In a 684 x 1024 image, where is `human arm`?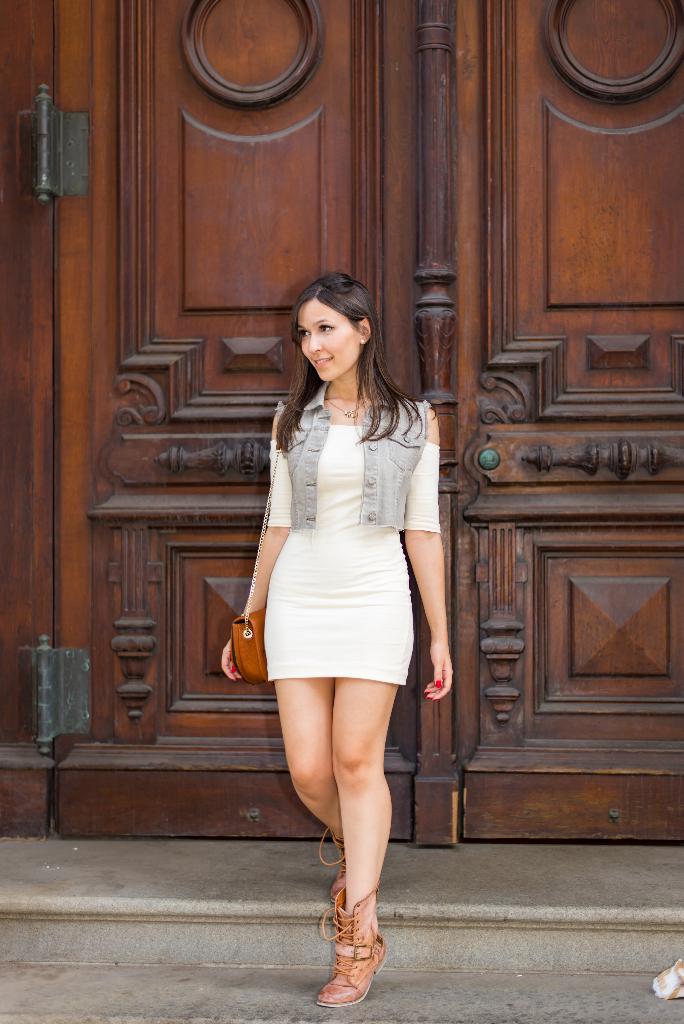
<box>409,398,456,706</box>.
